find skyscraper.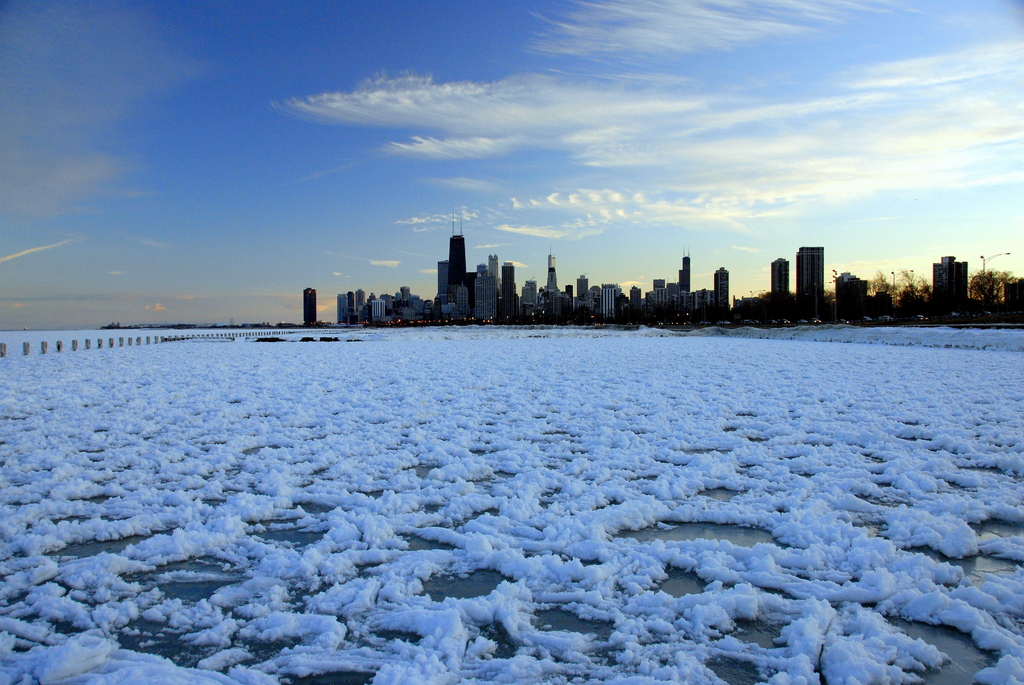
rect(446, 230, 472, 285).
